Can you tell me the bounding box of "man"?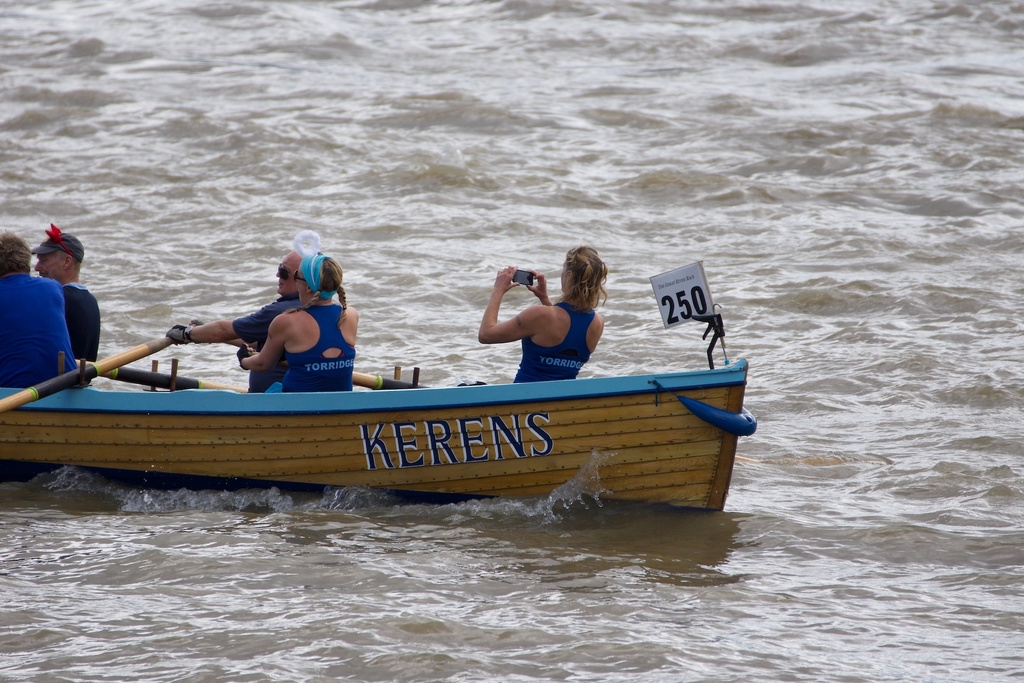
[0,228,79,399].
